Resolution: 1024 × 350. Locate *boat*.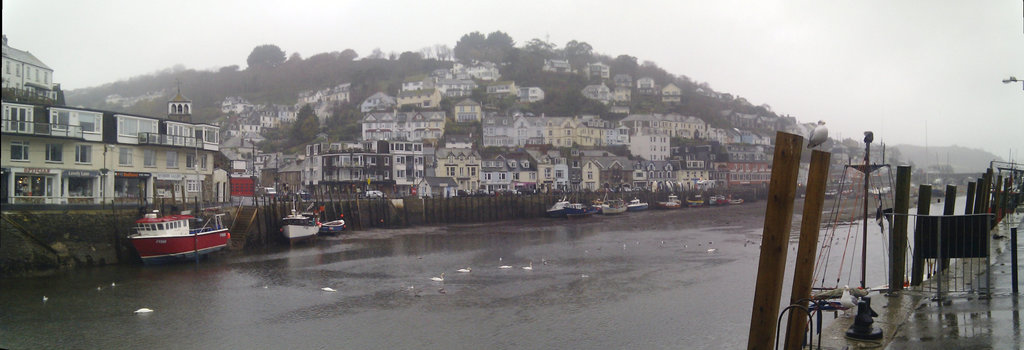
(x1=317, y1=212, x2=353, y2=240).
